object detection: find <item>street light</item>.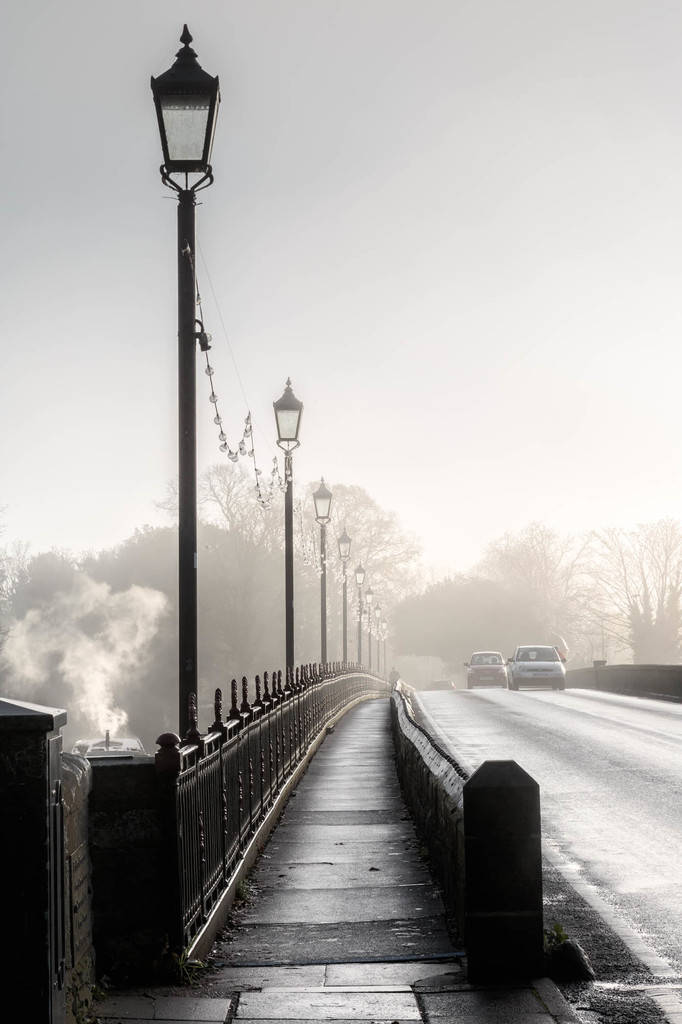
l=334, t=524, r=358, b=660.
